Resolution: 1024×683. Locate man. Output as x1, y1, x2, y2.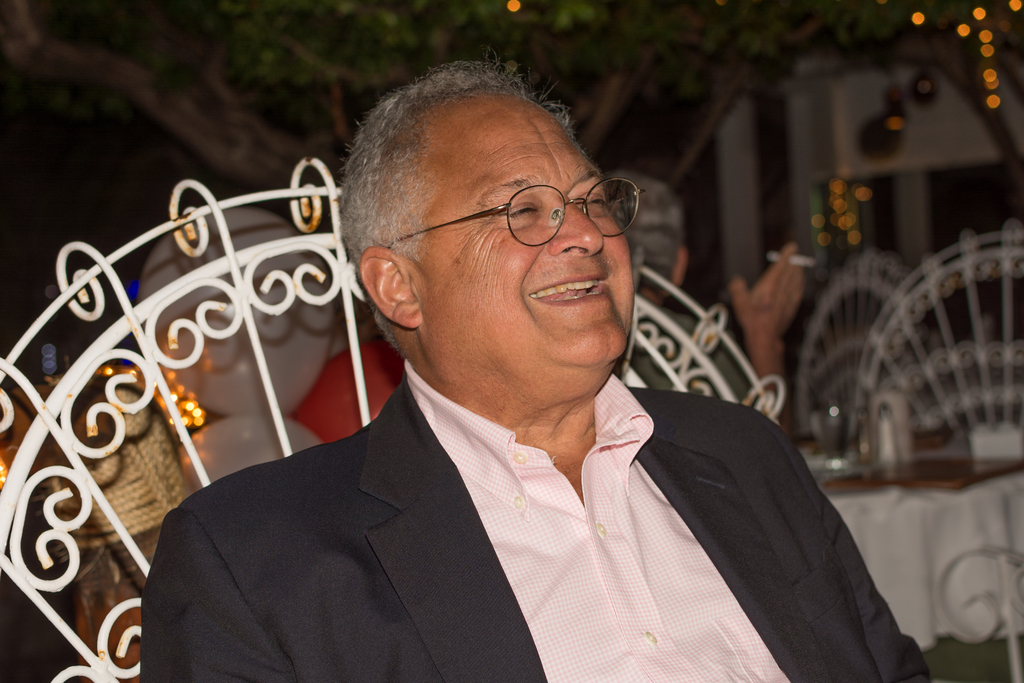
134, 54, 943, 682.
